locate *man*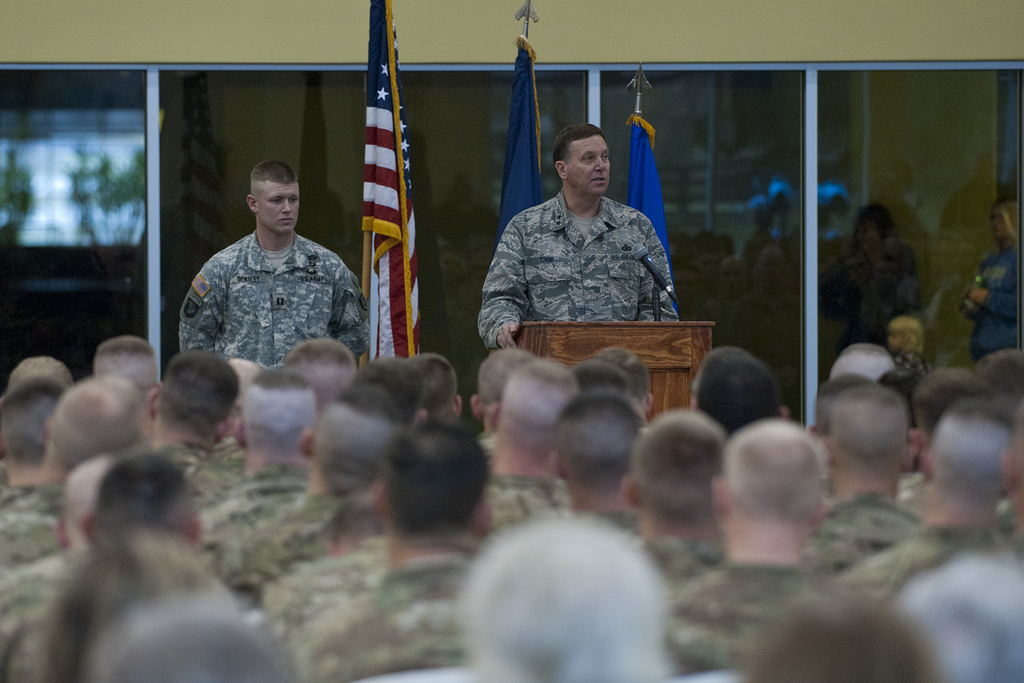
299/425/489/682
